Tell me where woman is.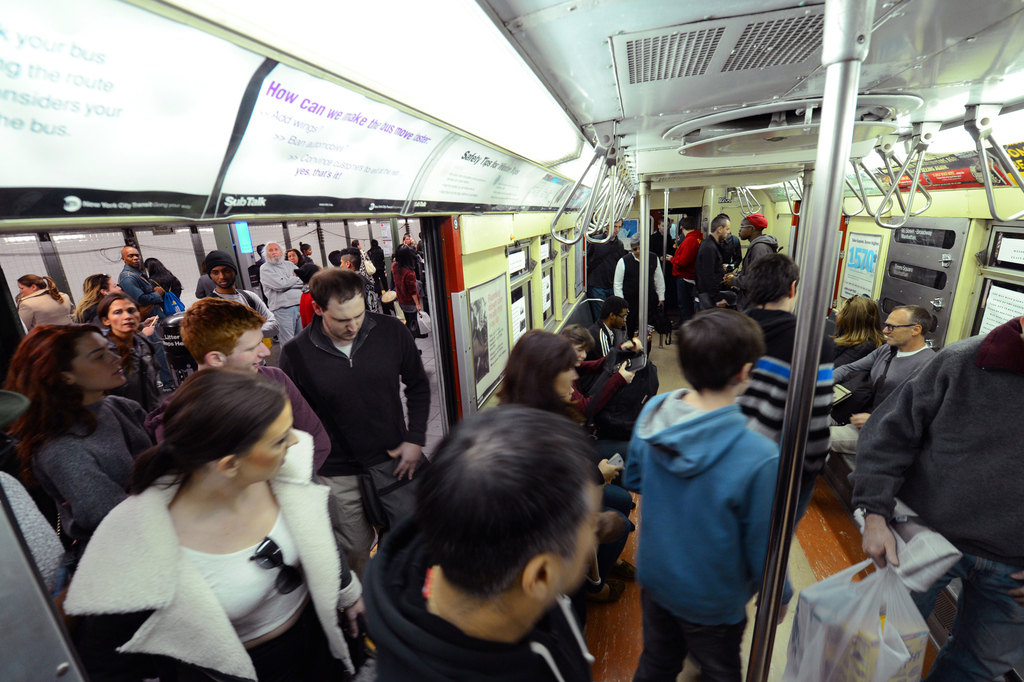
woman is at 285:247:304:267.
